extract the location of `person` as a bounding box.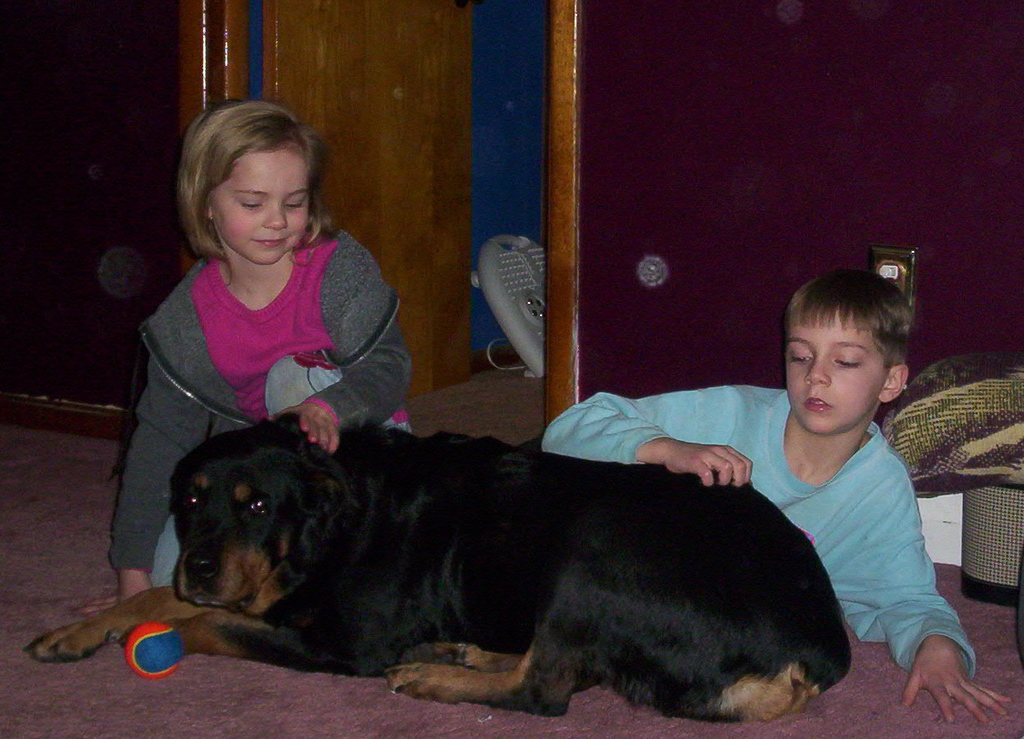
select_region(105, 115, 415, 548).
